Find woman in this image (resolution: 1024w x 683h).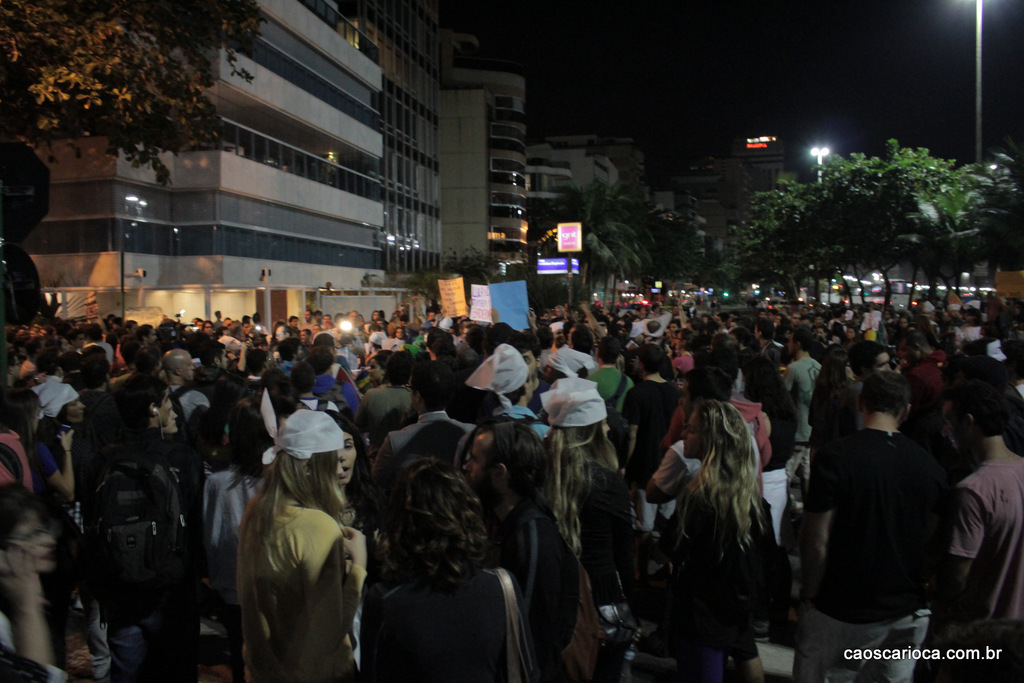
BBox(358, 449, 532, 680).
